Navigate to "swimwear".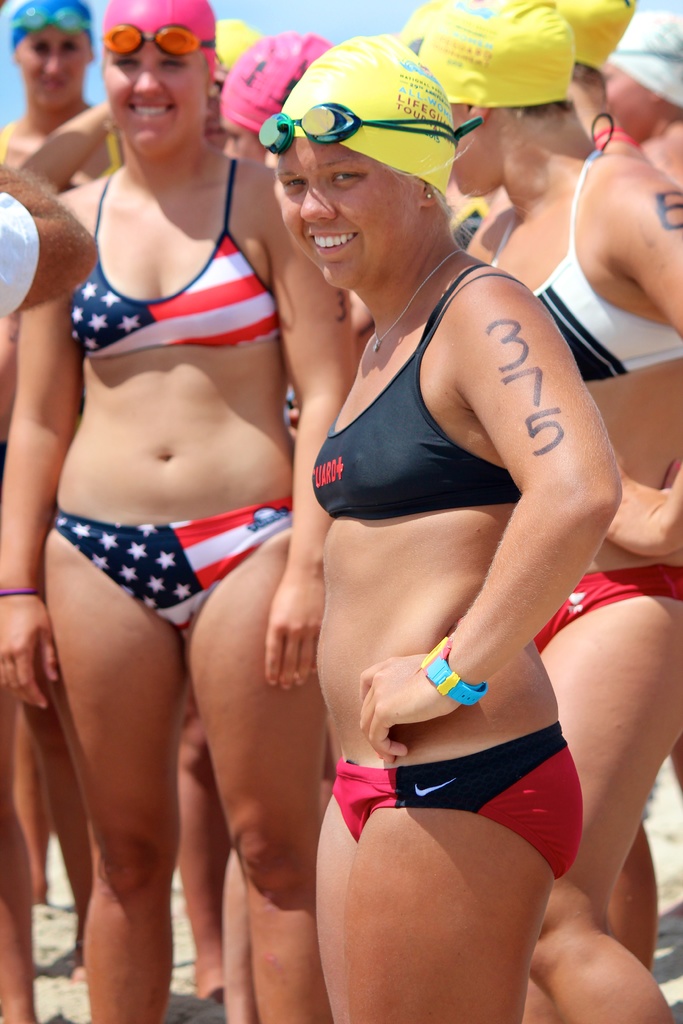
Navigation target: left=52, top=495, right=299, bottom=631.
